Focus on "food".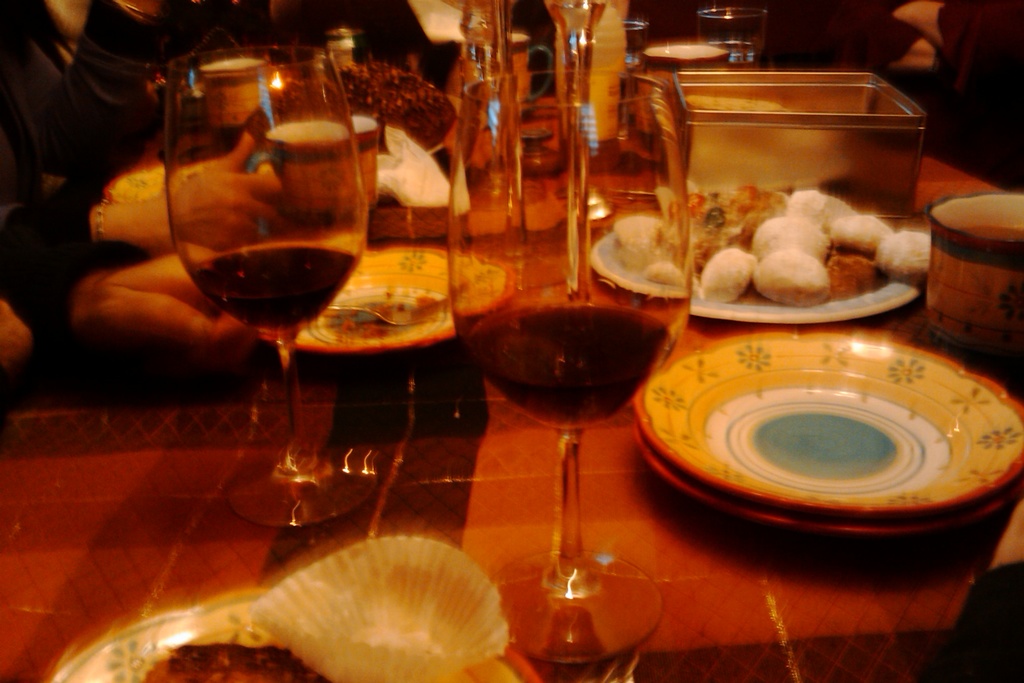
Focused at rect(339, 55, 457, 150).
